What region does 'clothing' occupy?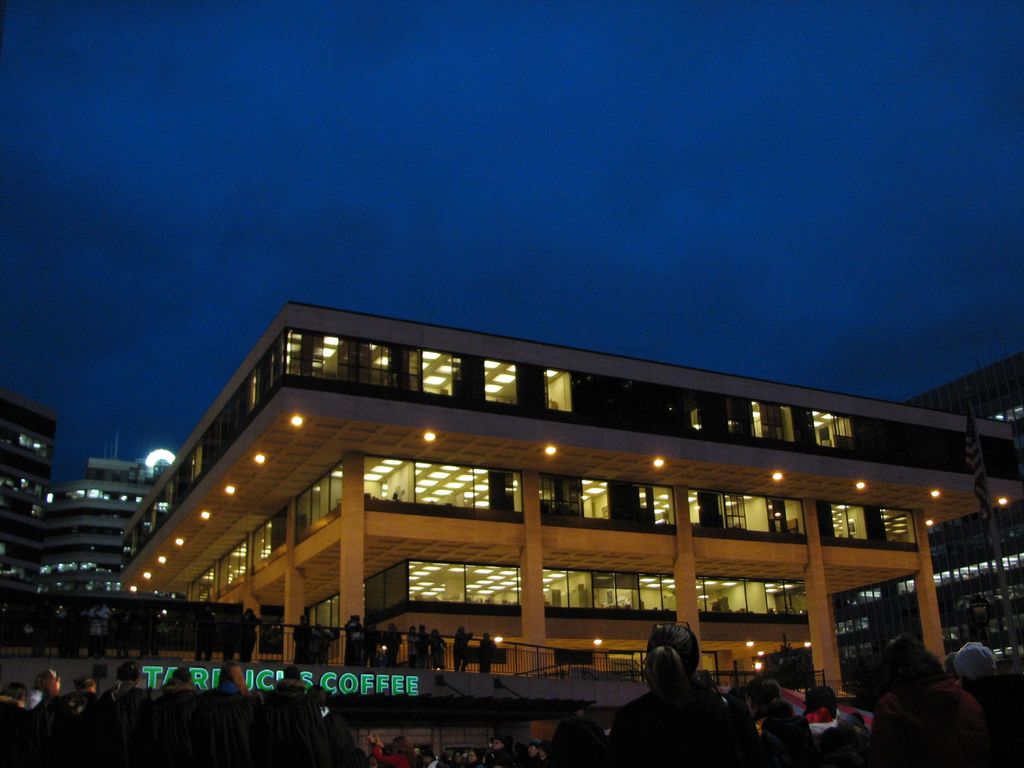
l=383, t=628, r=403, b=660.
